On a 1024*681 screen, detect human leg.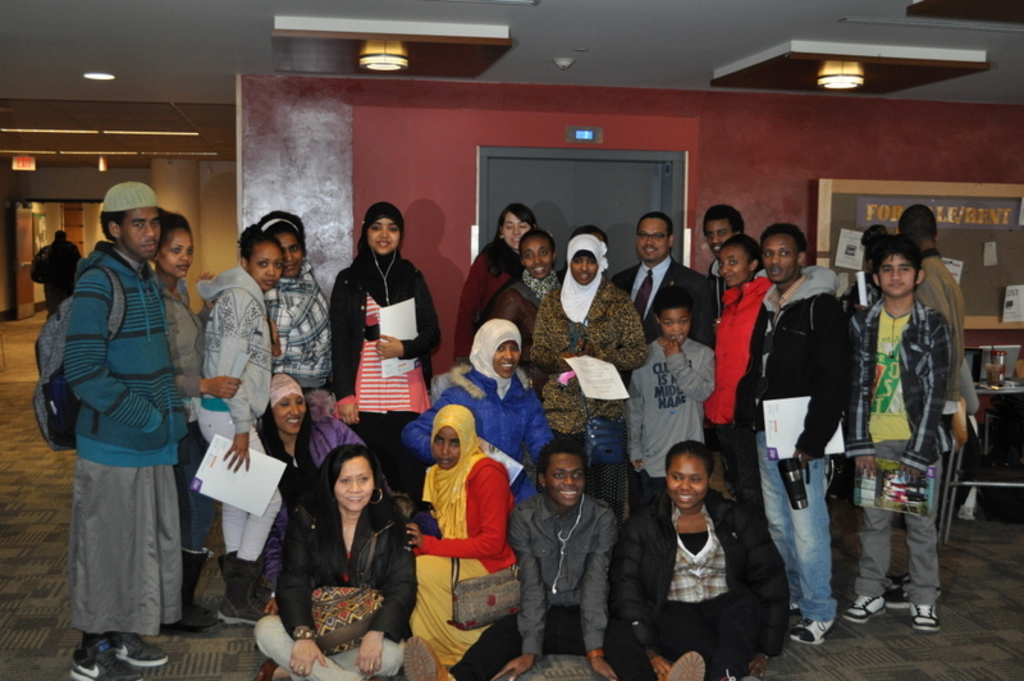
box(196, 408, 285, 625).
